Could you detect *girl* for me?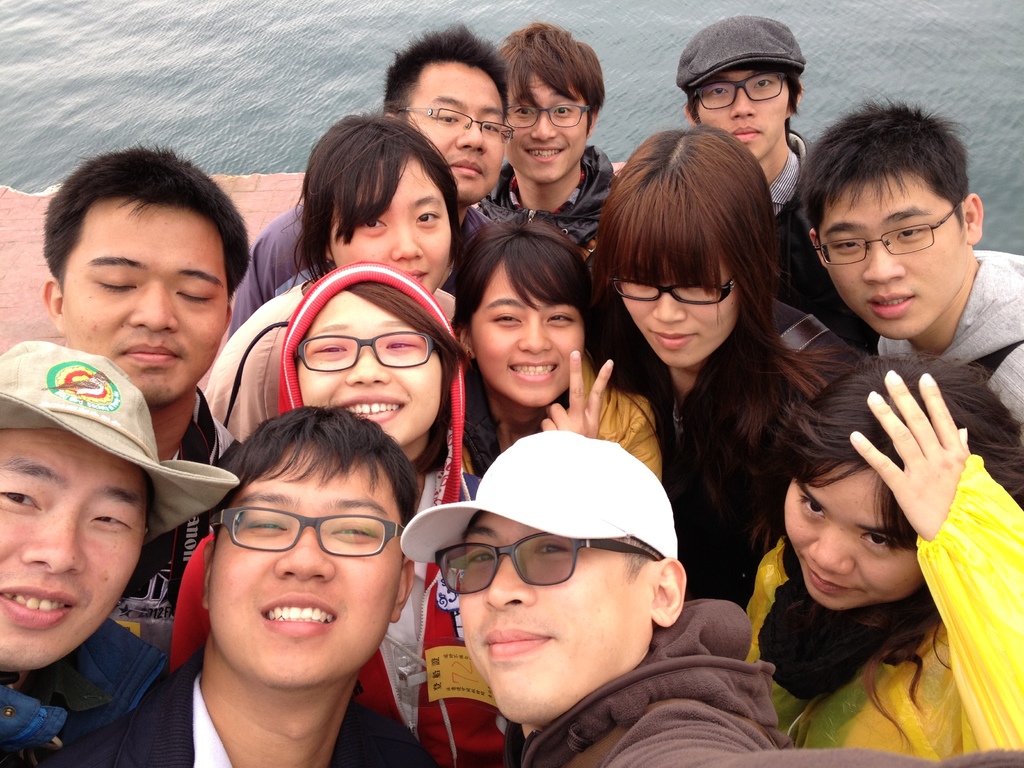
Detection result: bbox(746, 348, 1023, 767).
